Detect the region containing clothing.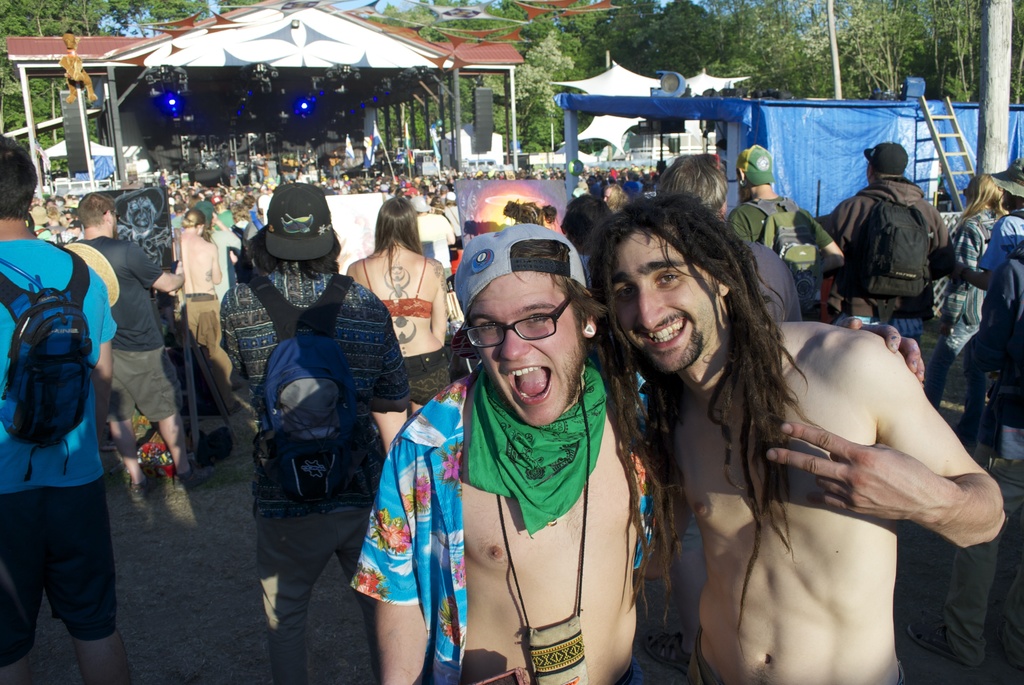
region(169, 272, 224, 376).
